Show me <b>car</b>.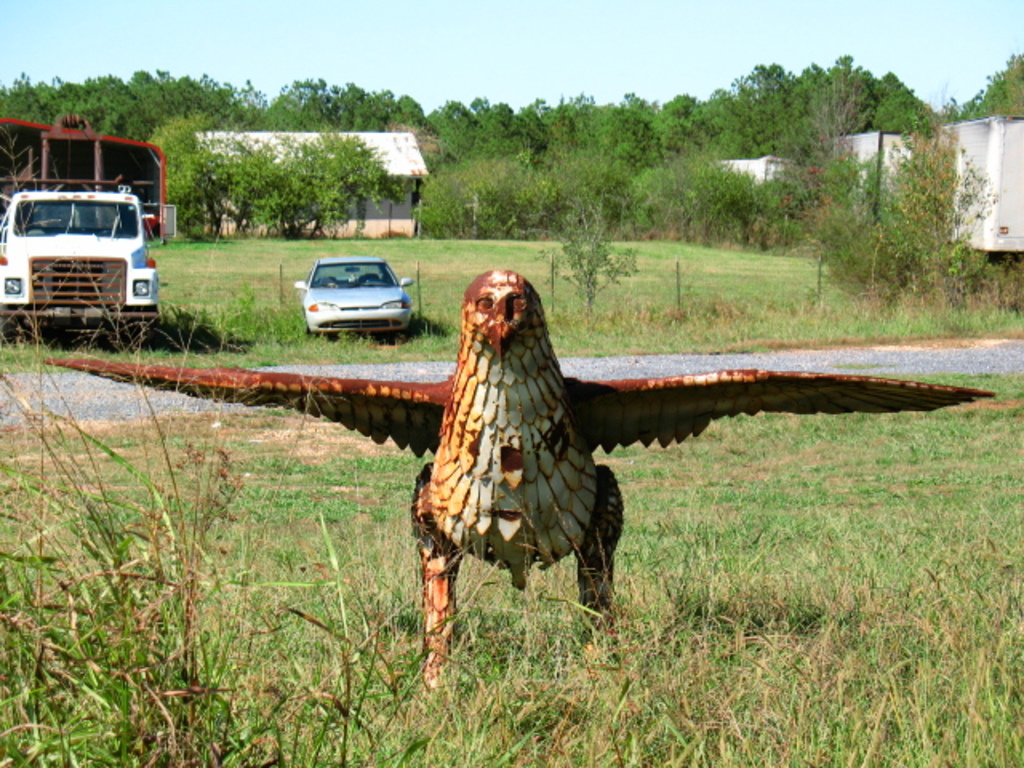
<b>car</b> is here: locate(296, 250, 416, 330).
